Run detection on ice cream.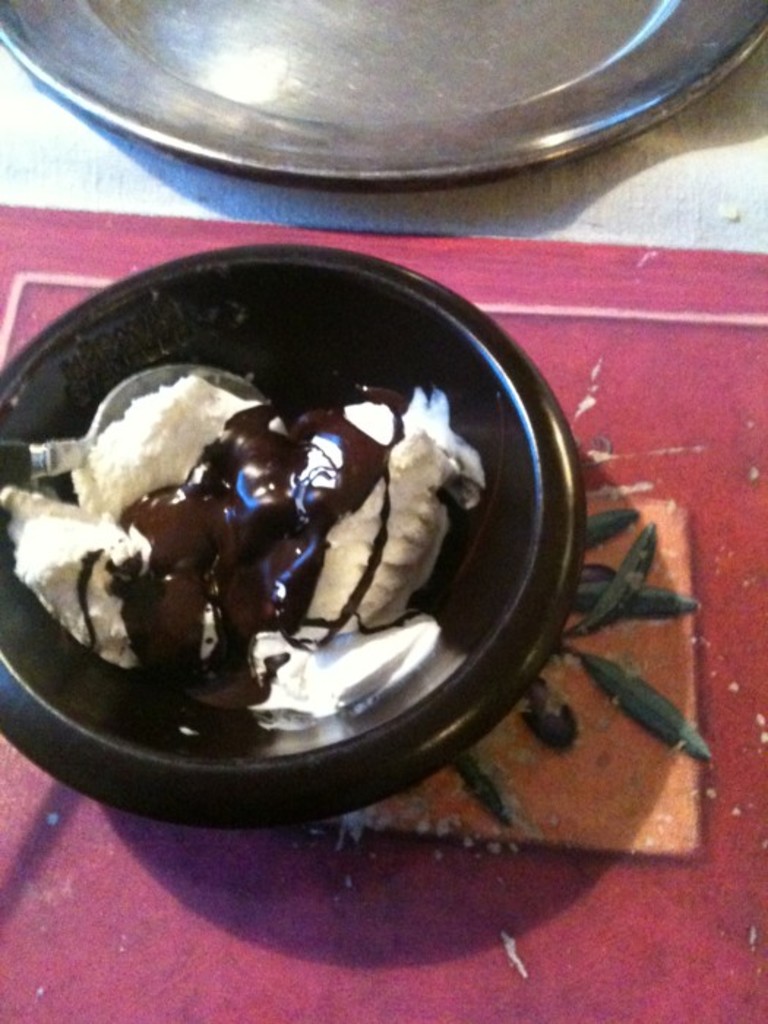
Result: bbox=(0, 376, 486, 733).
